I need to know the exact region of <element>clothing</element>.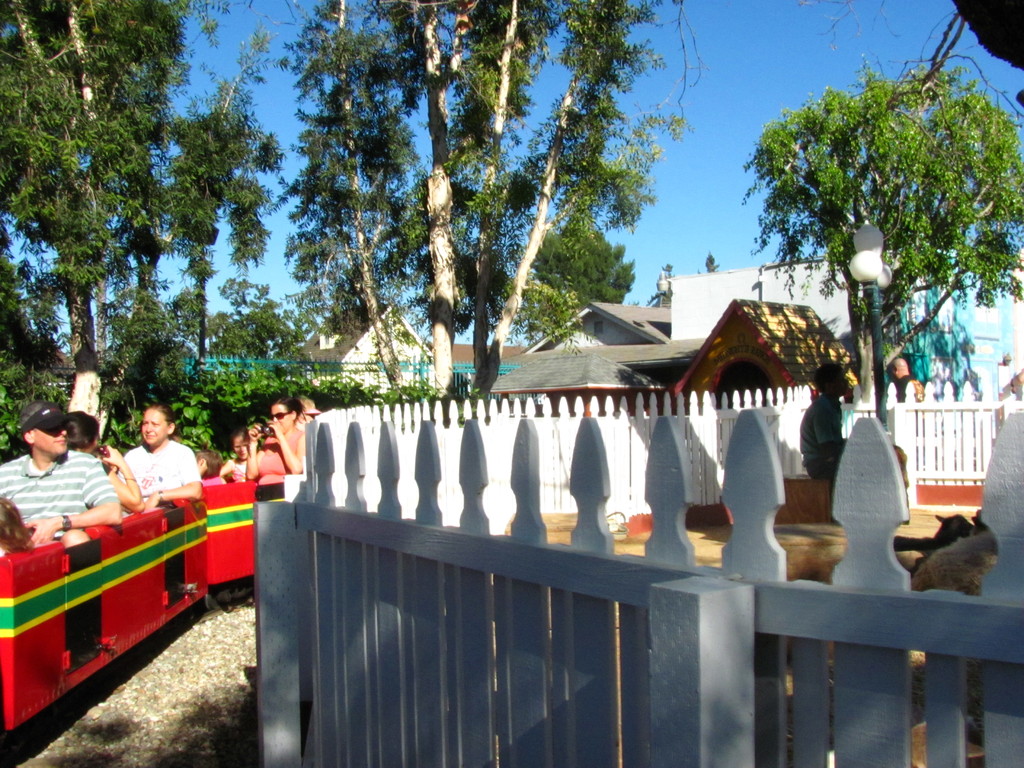
Region: <bbox>893, 374, 924, 404</bbox>.
